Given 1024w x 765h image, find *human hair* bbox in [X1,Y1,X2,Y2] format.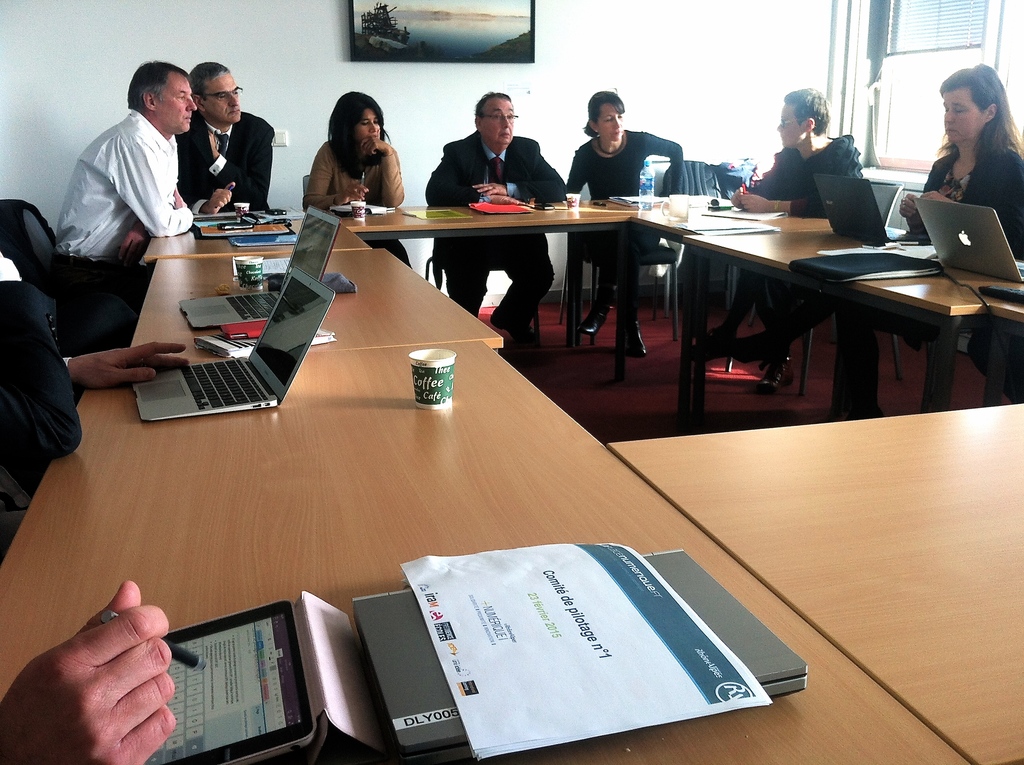
[783,85,833,137].
